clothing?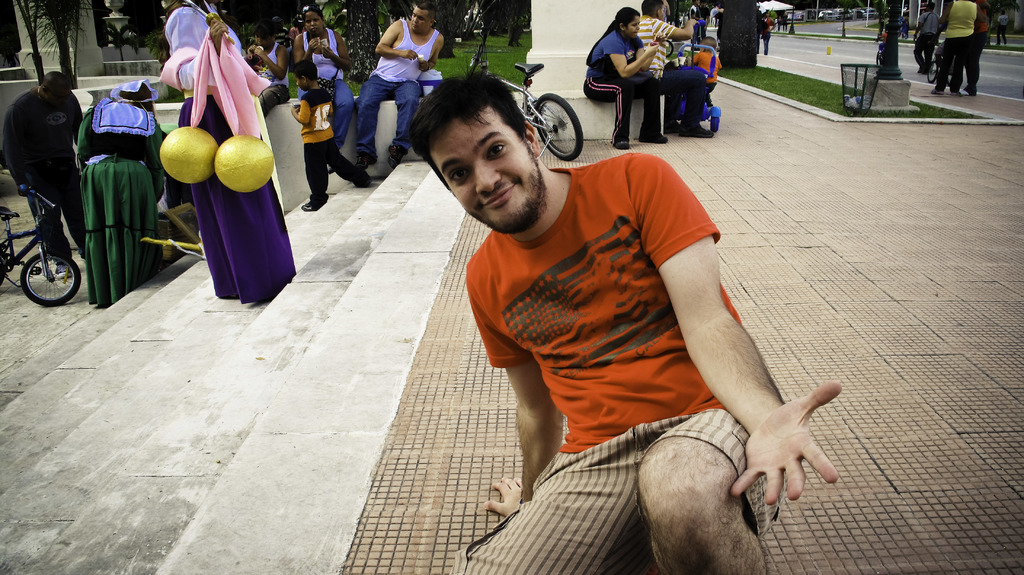
rect(937, 0, 977, 93)
